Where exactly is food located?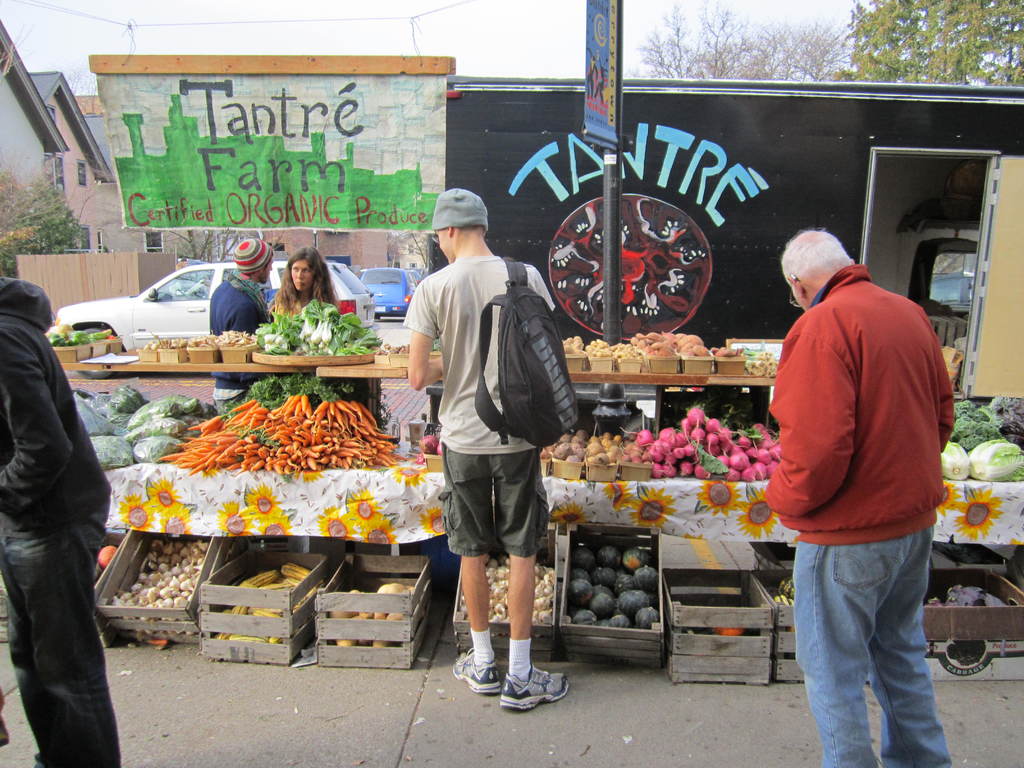
Its bounding box is left=48, top=323, right=122, bottom=346.
